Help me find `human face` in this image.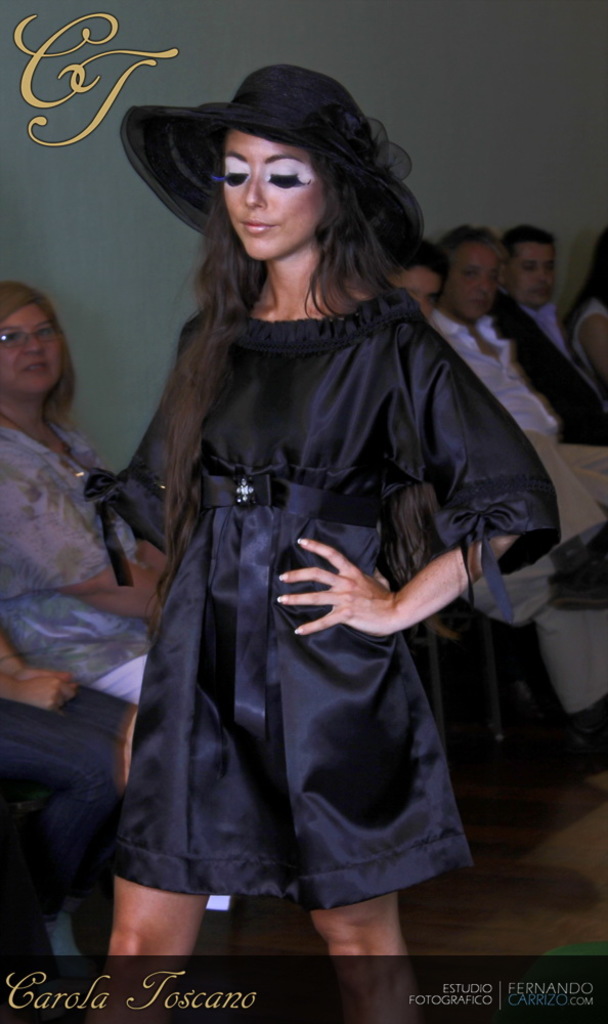
Found it: bbox=[222, 123, 323, 282].
